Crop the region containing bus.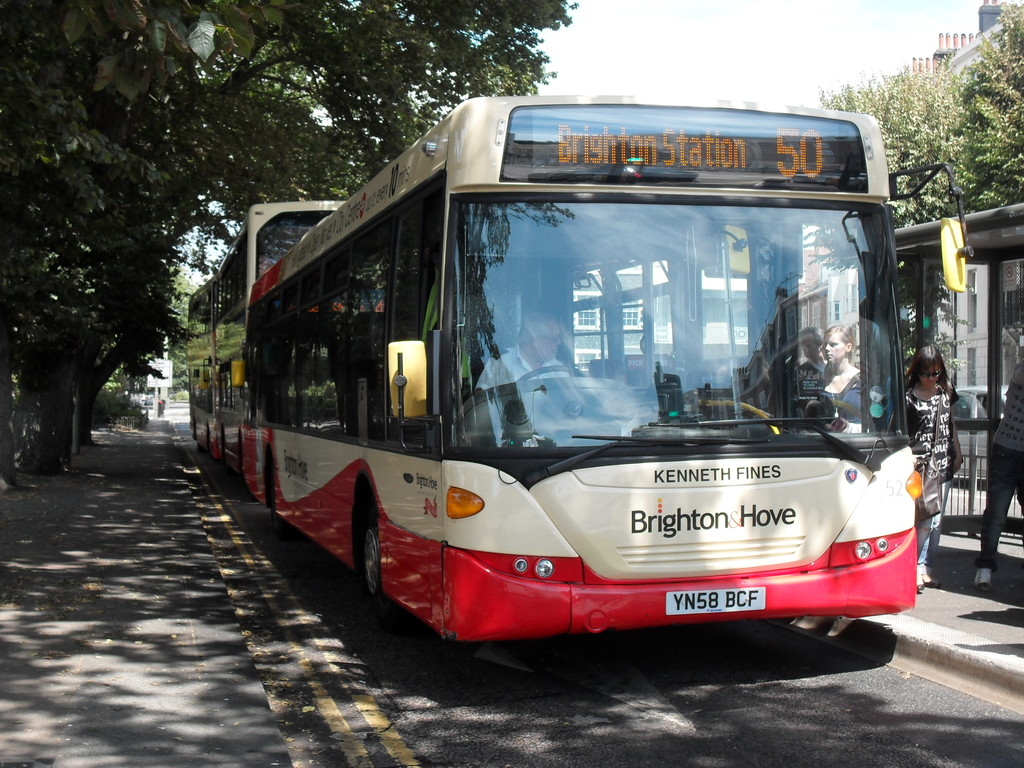
Crop region: pyautogui.locateOnScreen(216, 193, 356, 477).
